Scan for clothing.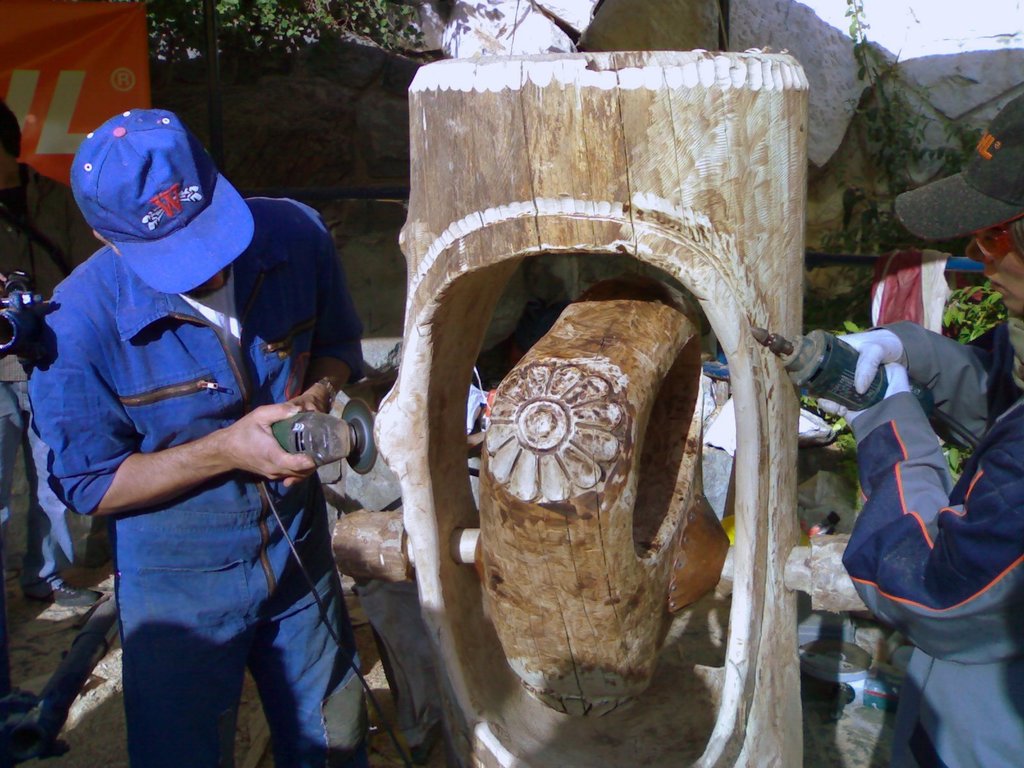
Scan result: pyautogui.locateOnScreen(838, 316, 1023, 767).
